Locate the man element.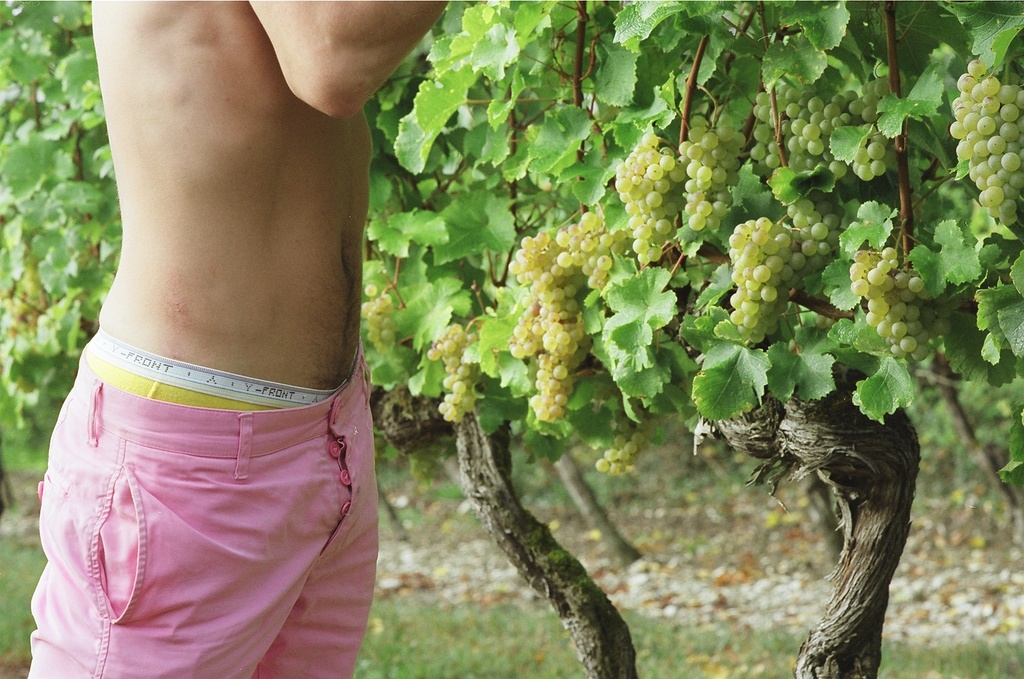
Element bbox: 0/0/437/678.
